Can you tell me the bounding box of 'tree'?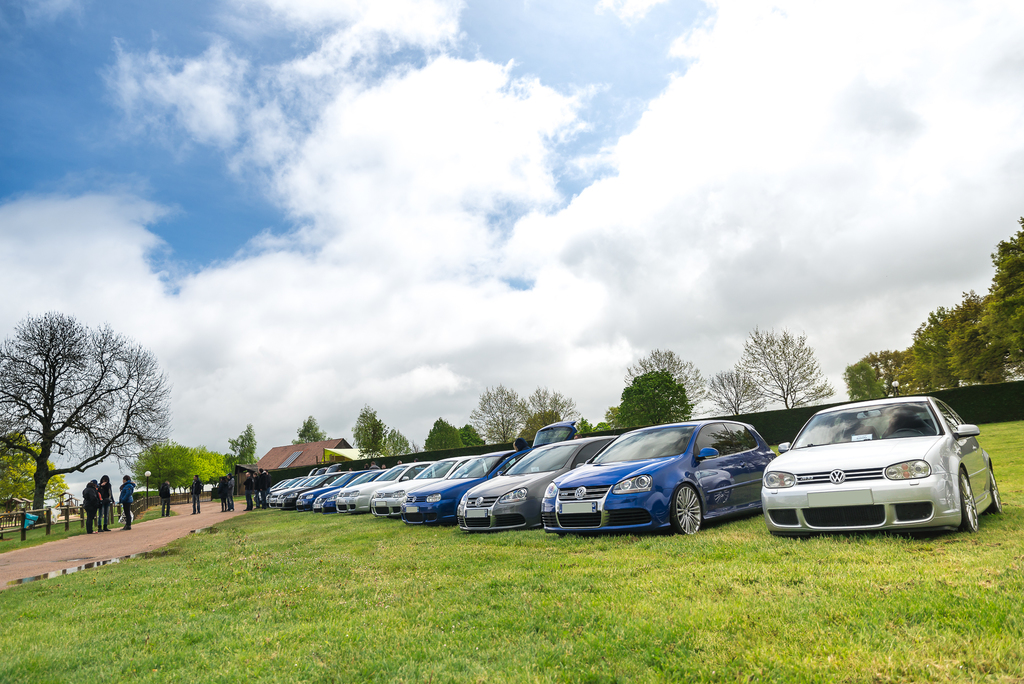
region(738, 327, 831, 407).
